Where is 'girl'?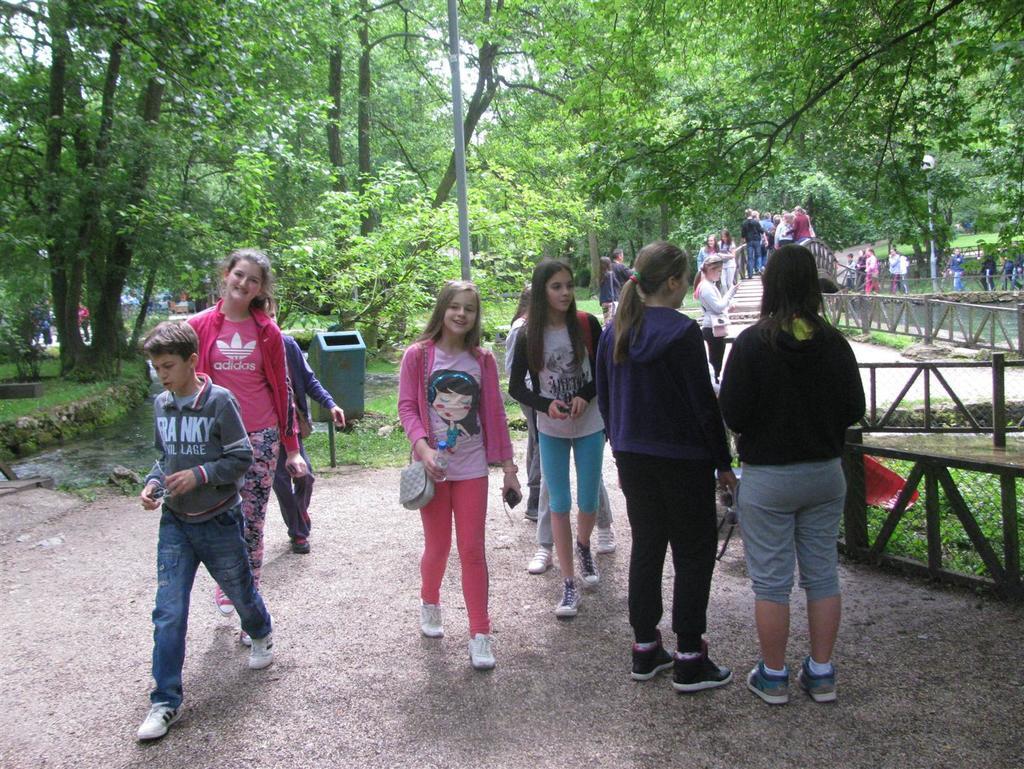
detection(502, 256, 604, 618).
